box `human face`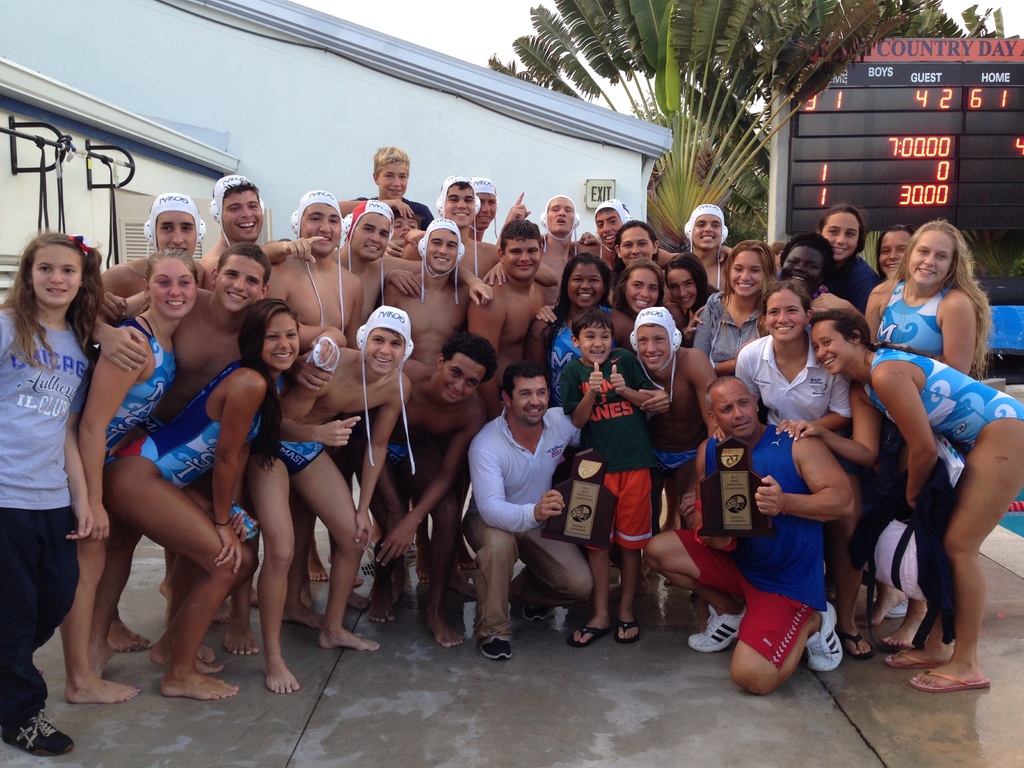
475/194/495/231
